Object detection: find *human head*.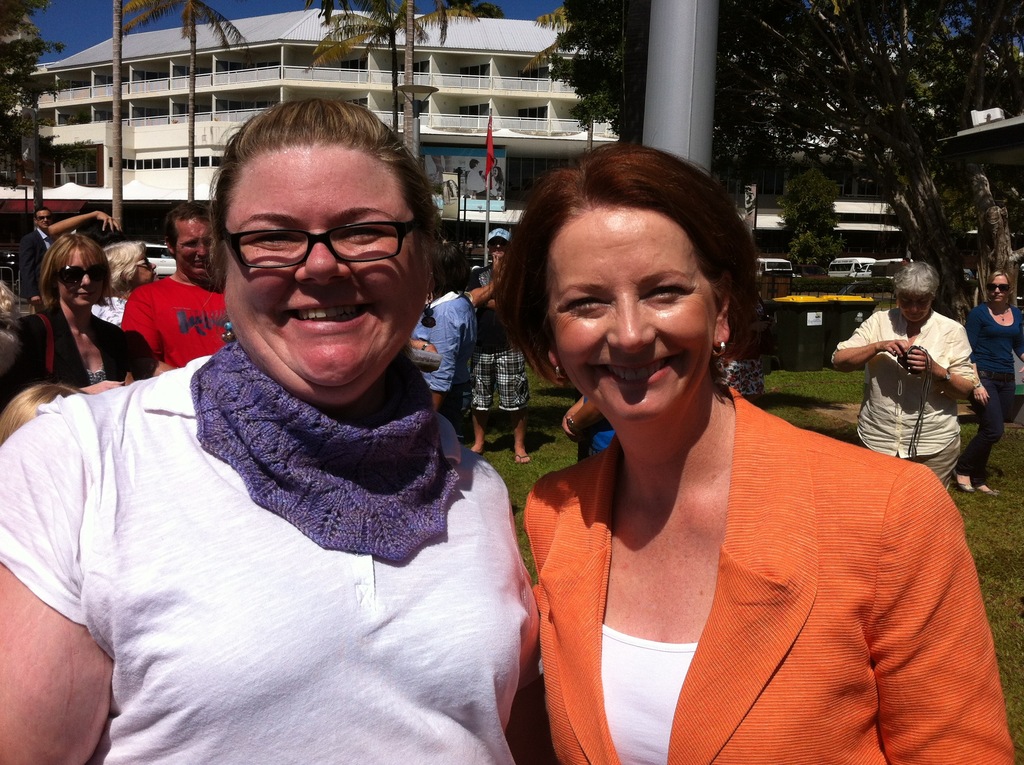
rect(106, 241, 161, 293).
